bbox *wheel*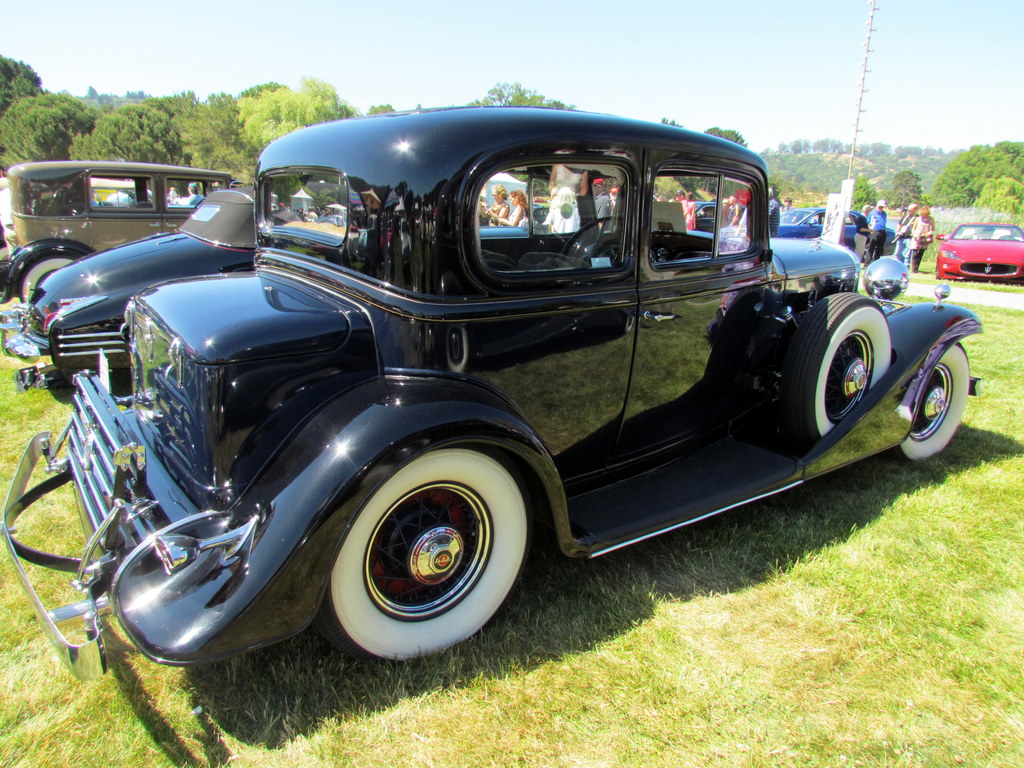
[862,239,876,262]
